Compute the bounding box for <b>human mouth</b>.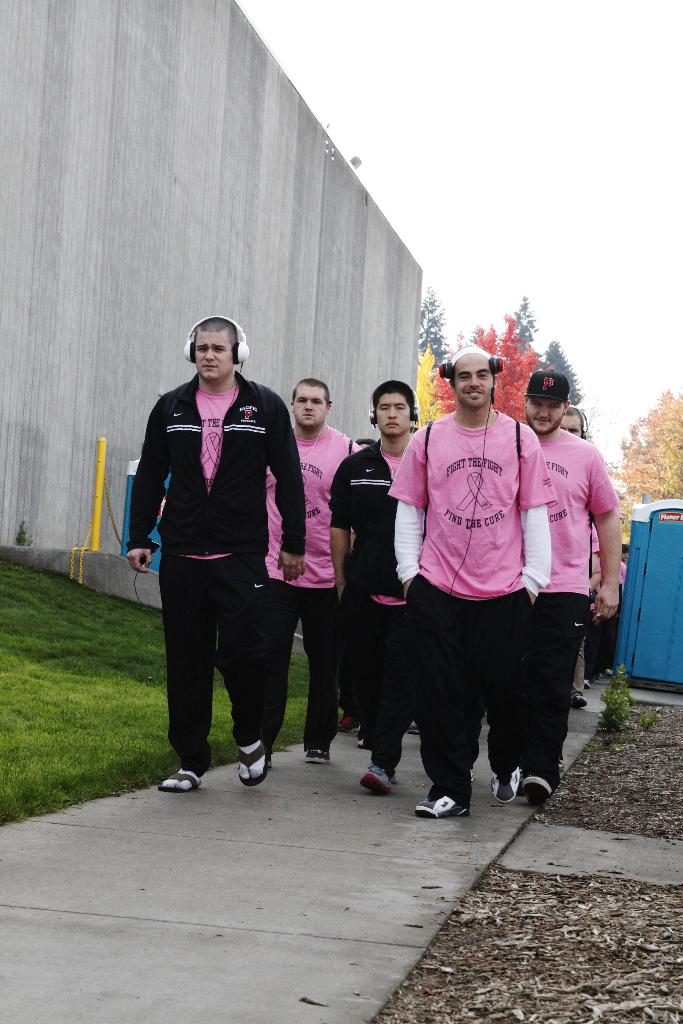
select_region(299, 417, 315, 419).
